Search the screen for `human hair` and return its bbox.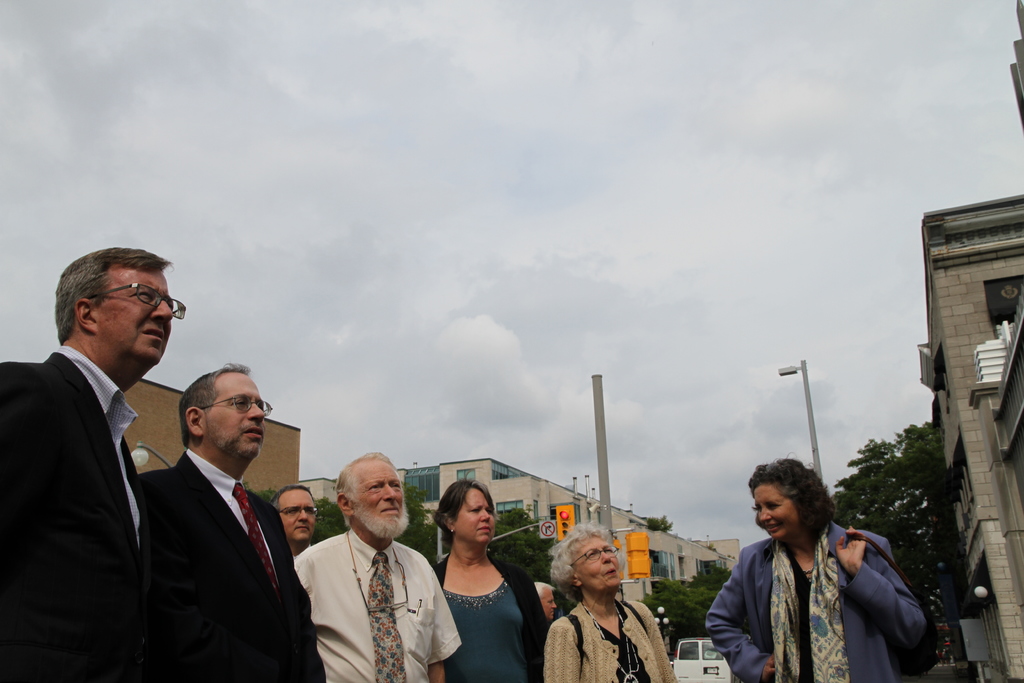
Found: 748/449/834/543.
